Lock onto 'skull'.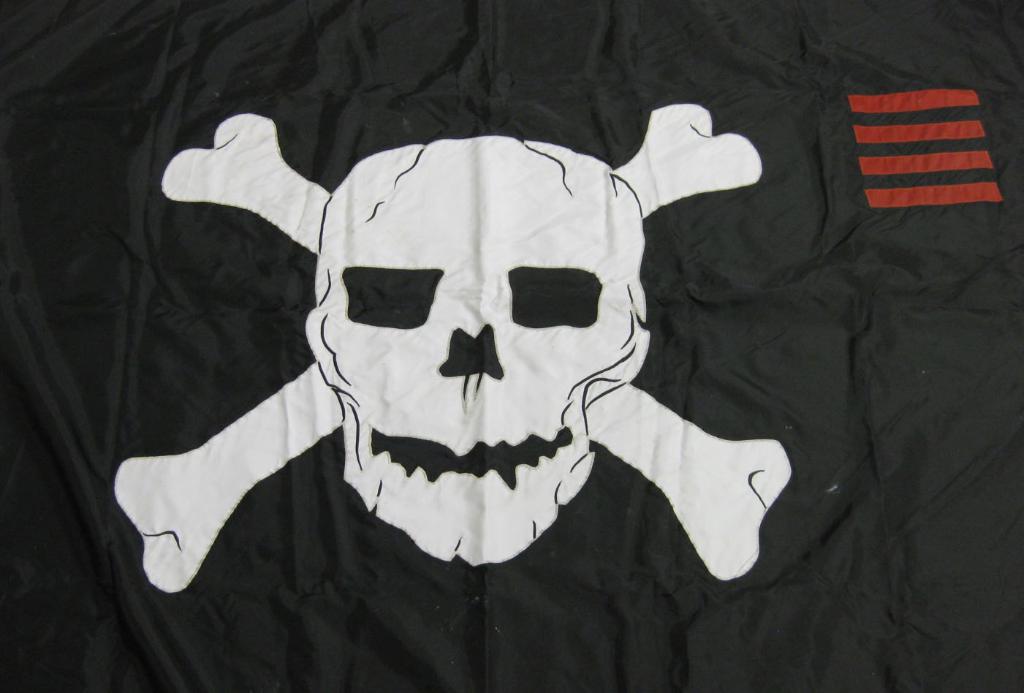
Locked: select_region(299, 112, 655, 597).
